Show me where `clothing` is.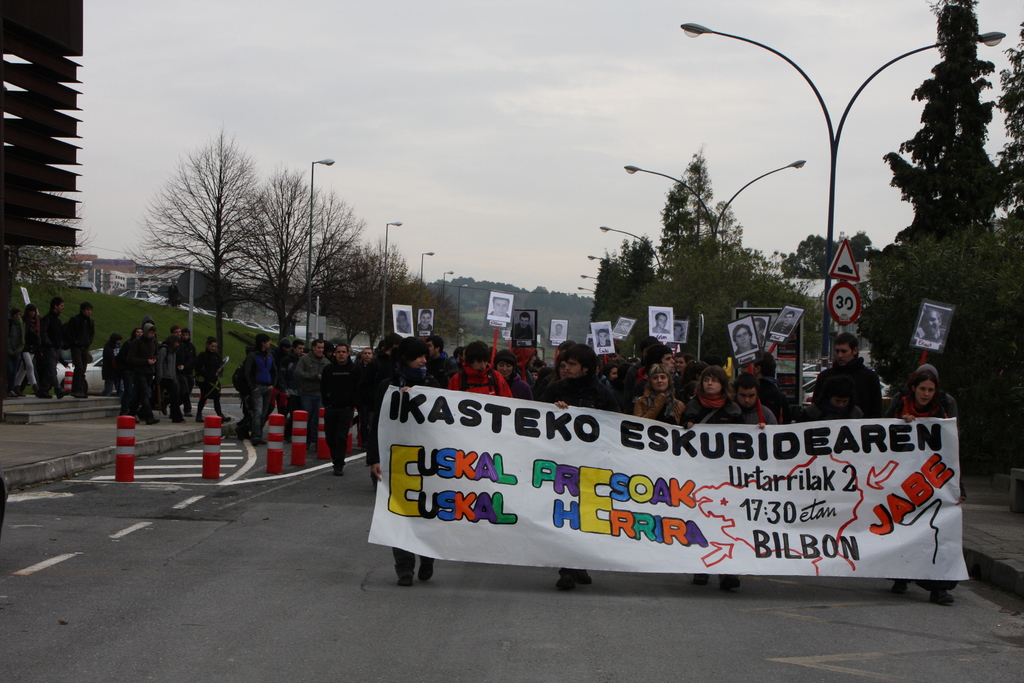
`clothing` is at [271,347,293,436].
